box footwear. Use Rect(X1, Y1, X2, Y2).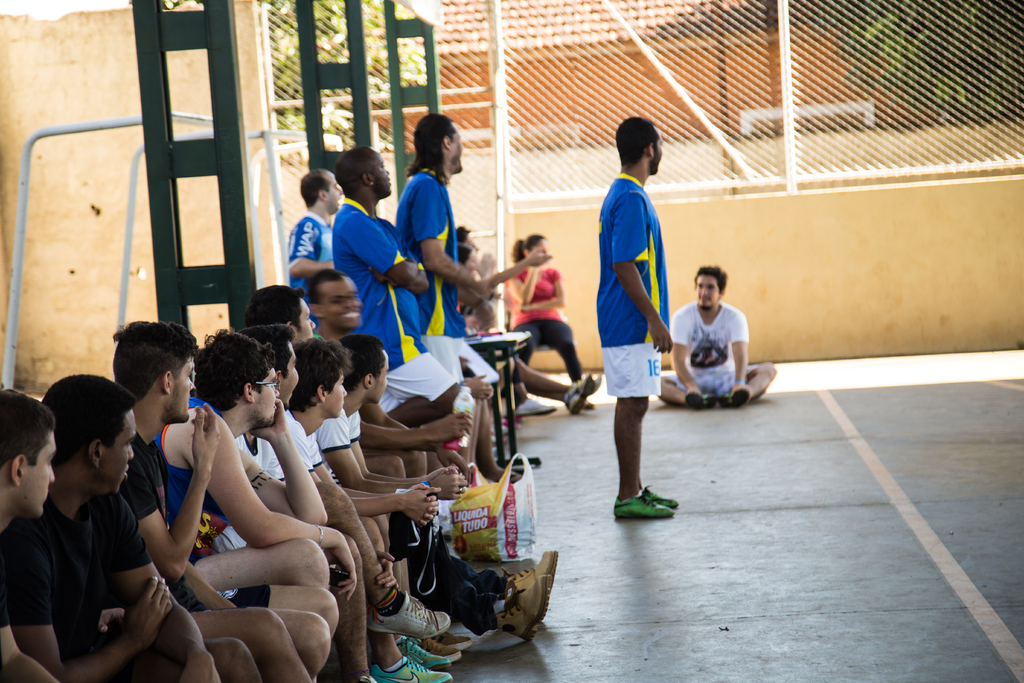
Rect(497, 470, 521, 482).
